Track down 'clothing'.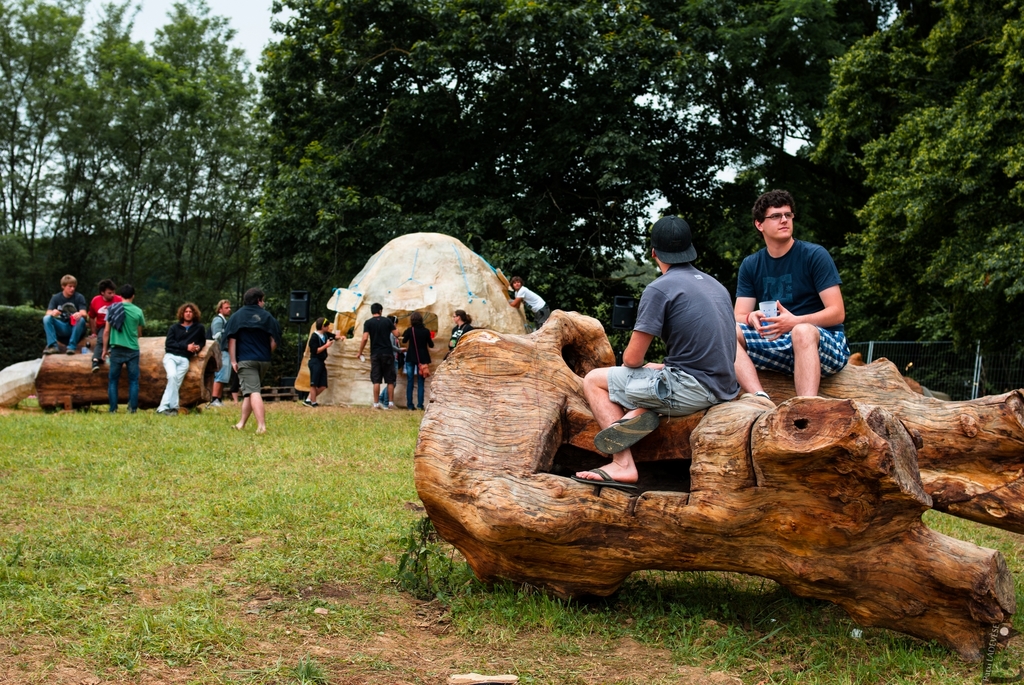
Tracked to rect(211, 310, 234, 385).
